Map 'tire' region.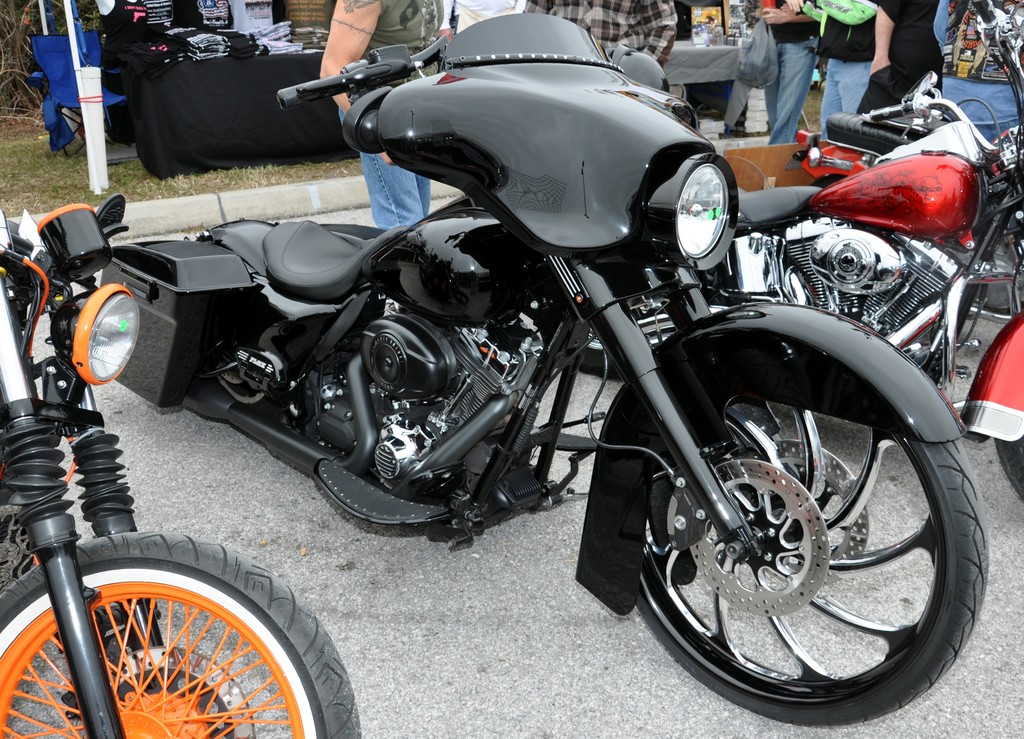
Mapped to bbox=[576, 296, 678, 377].
